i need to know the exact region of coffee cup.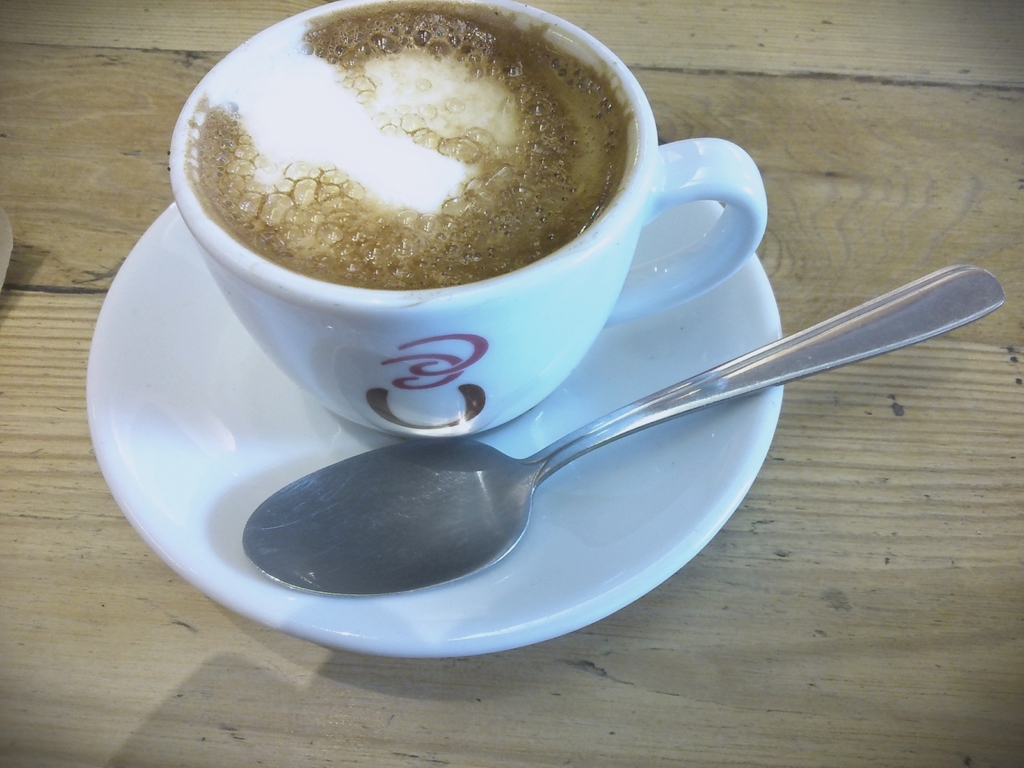
Region: <bbox>174, 0, 769, 430</bbox>.
